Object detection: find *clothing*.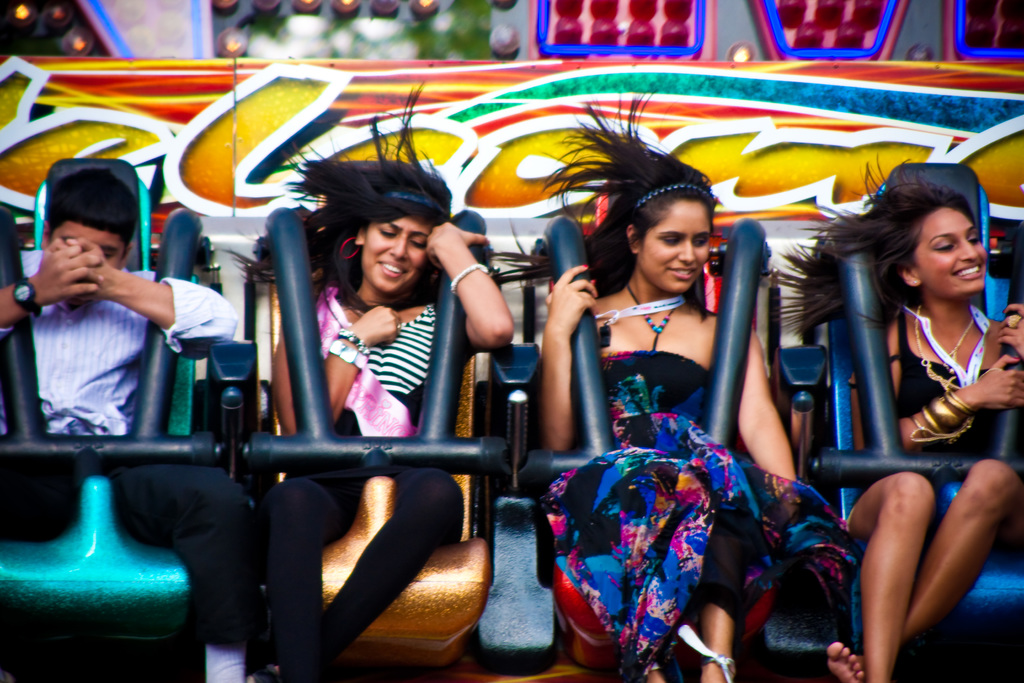
{"left": 314, "top": 297, "right": 474, "bottom": 441}.
